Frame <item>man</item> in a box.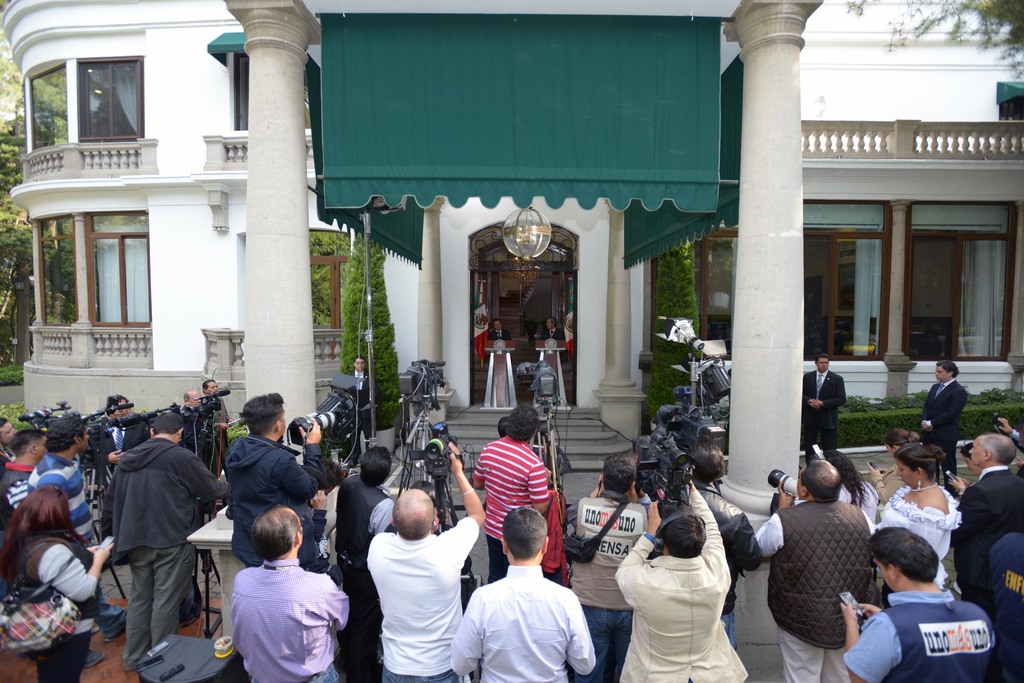
(x1=360, y1=440, x2=488, y2=682).
